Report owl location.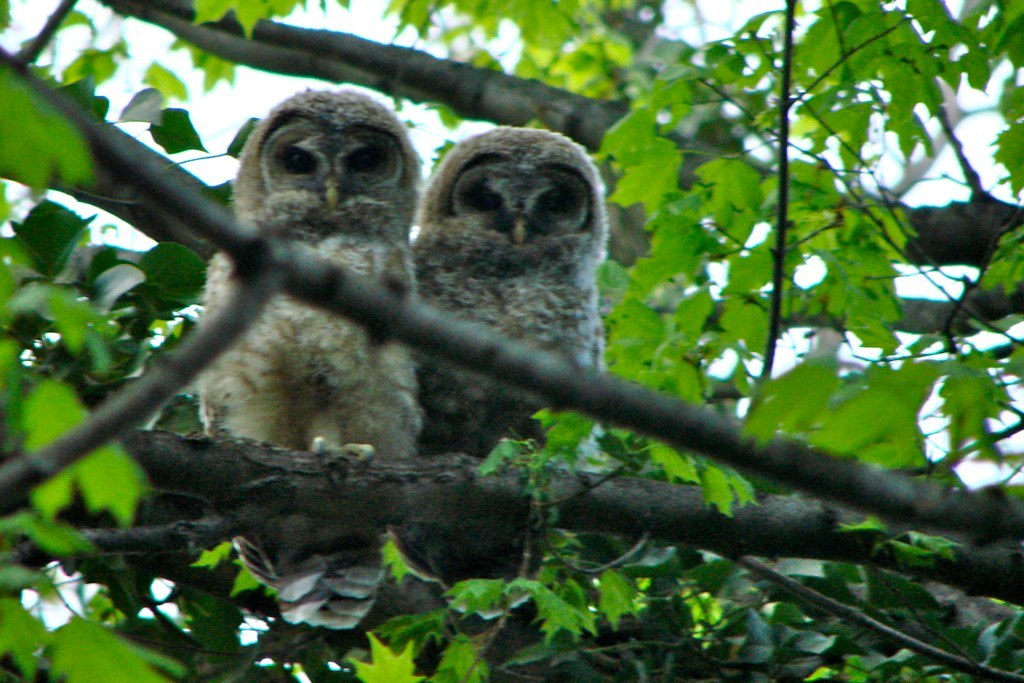
Report: (x1=387, y1=129, x2=614, y2=626).
